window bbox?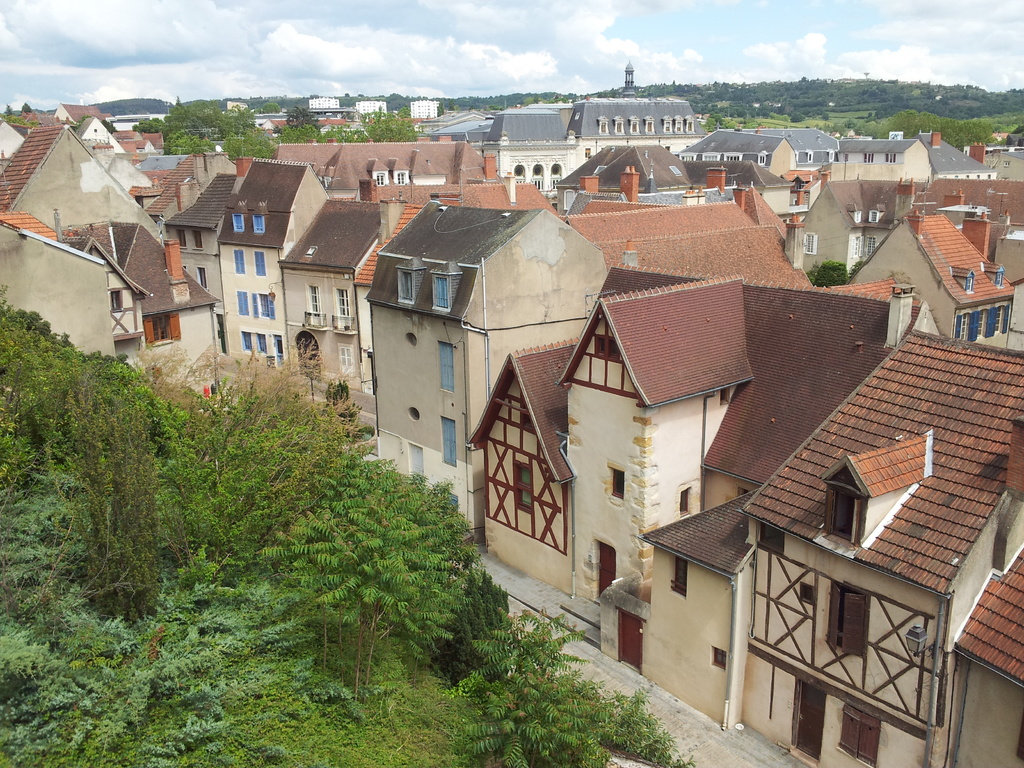
[left=684, top=114, right=694, bottom=131]
